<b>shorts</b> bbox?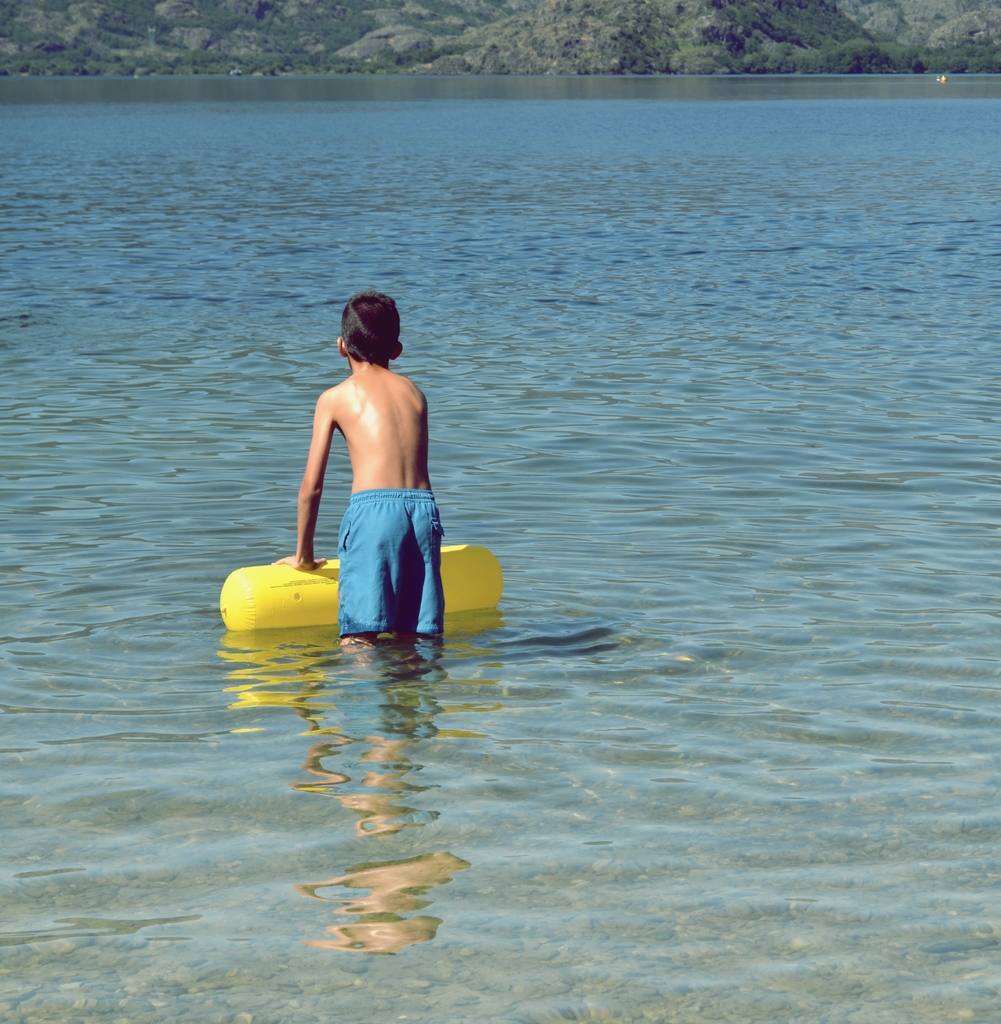
{"x1": 324, "y1": 495, "x2": 440, "y2": 634}
